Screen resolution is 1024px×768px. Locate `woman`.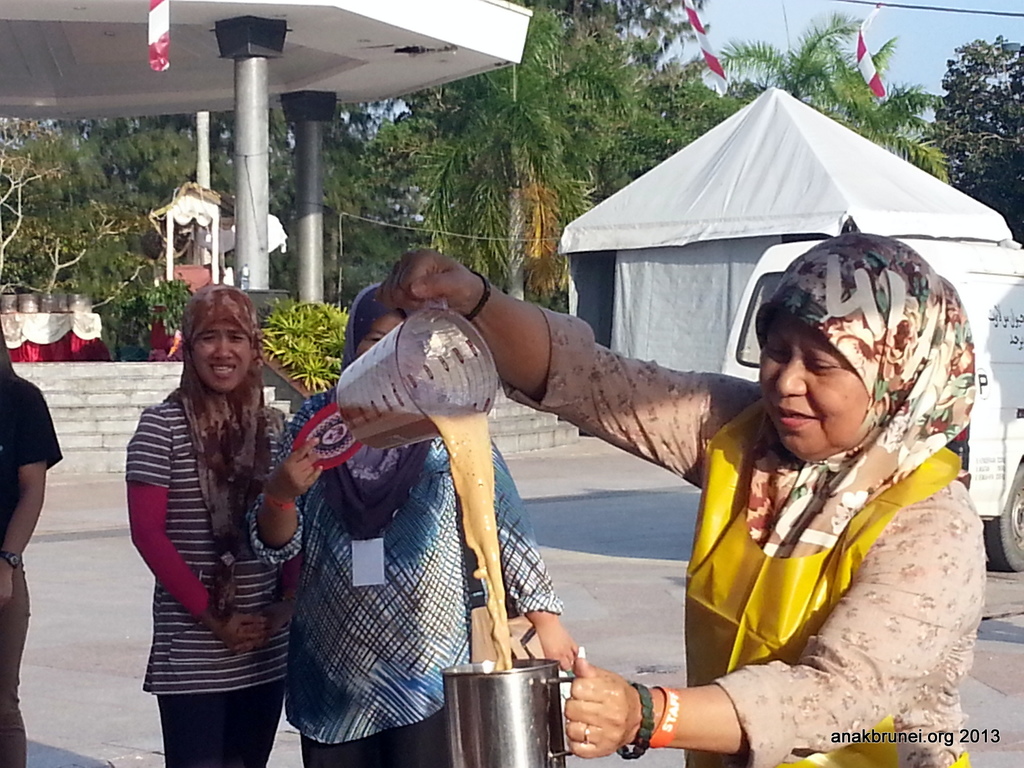
region(120, 281, 309, 767).
